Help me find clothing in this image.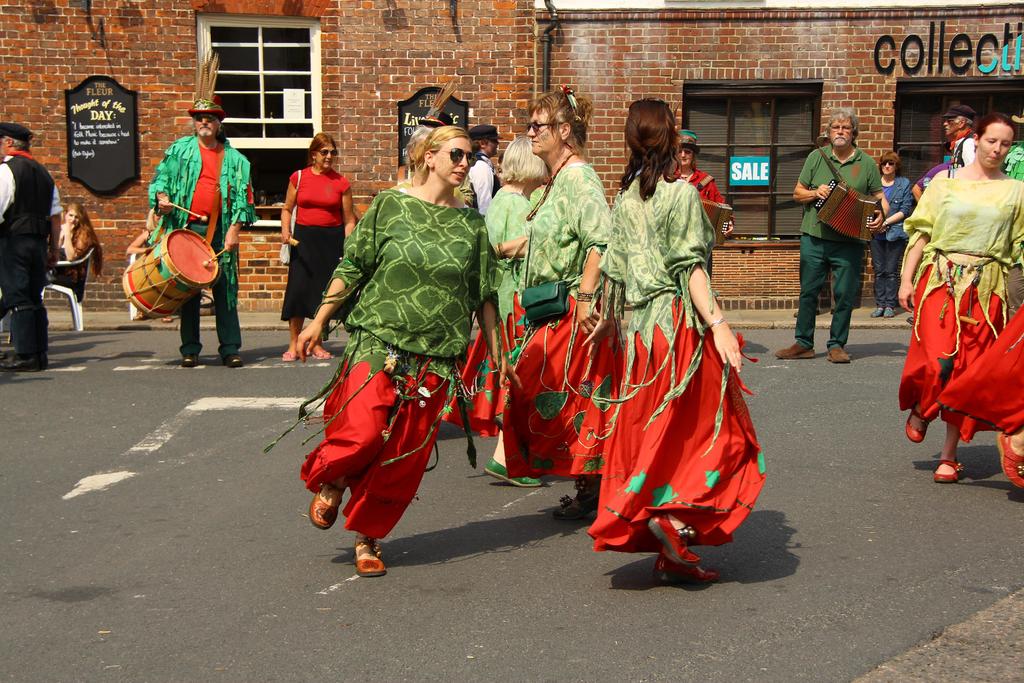
Found it: crop(588, 178, 760, 568).
